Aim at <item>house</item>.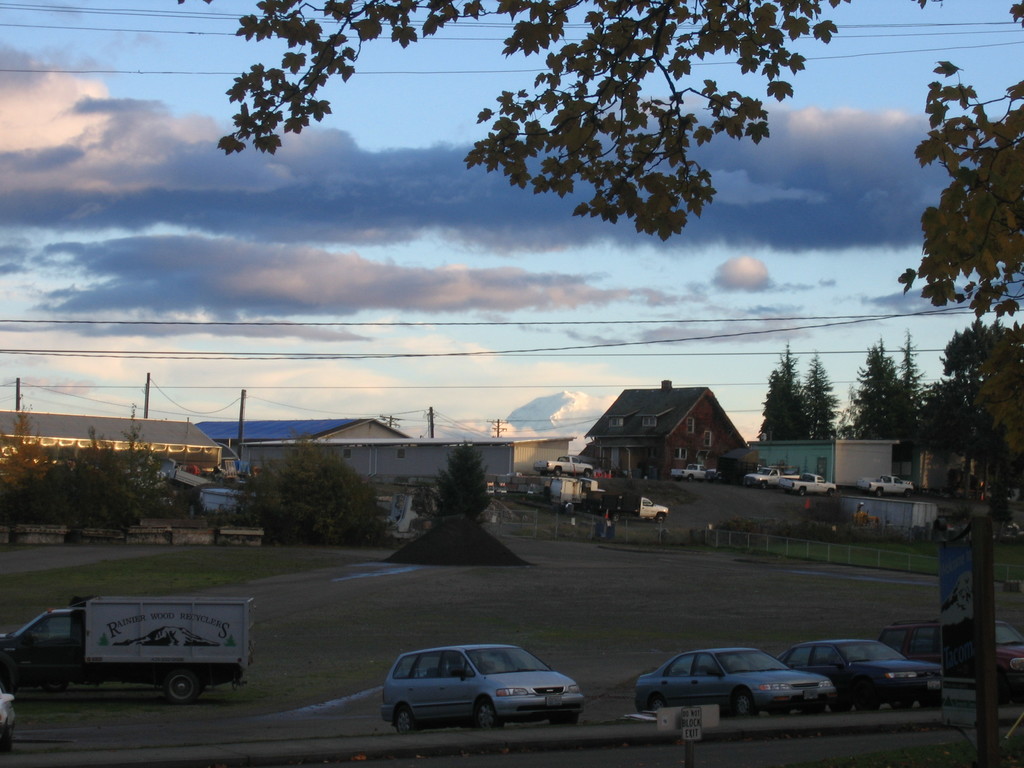
Aimed at {"x1": 0, "y1": 399, "x2": 230, "y2": 518}.
